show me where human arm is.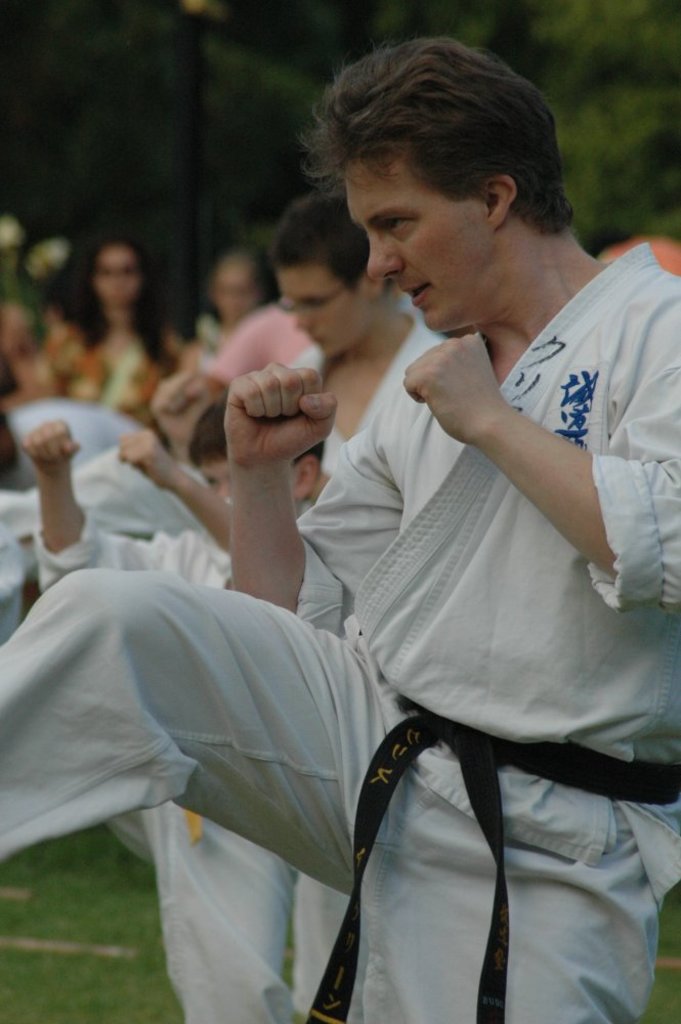
human arm is at Rect(116, 426, 222, 547).
